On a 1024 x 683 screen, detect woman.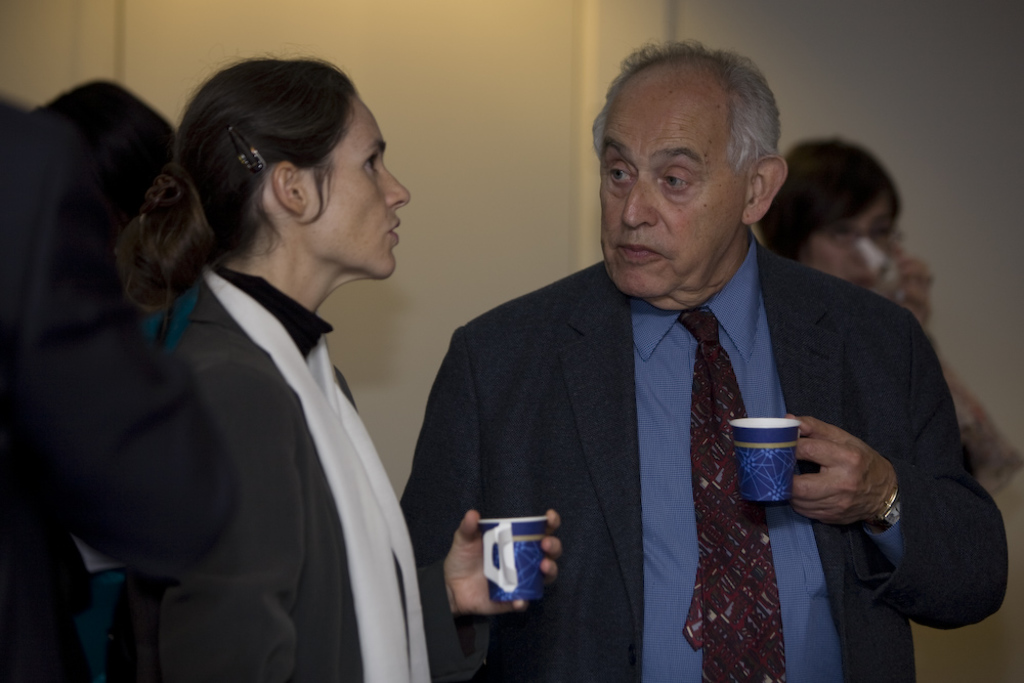
box(98, 53, 579, 682).
